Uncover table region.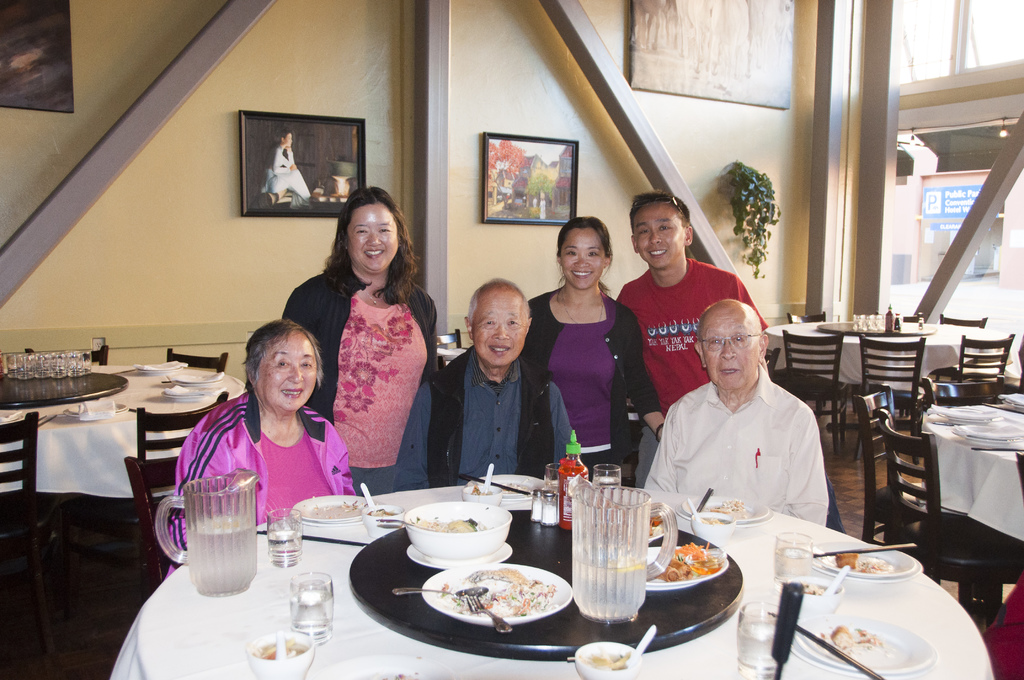
Uncovered: x1=766 y1=308 x2=1023 y2=408.
